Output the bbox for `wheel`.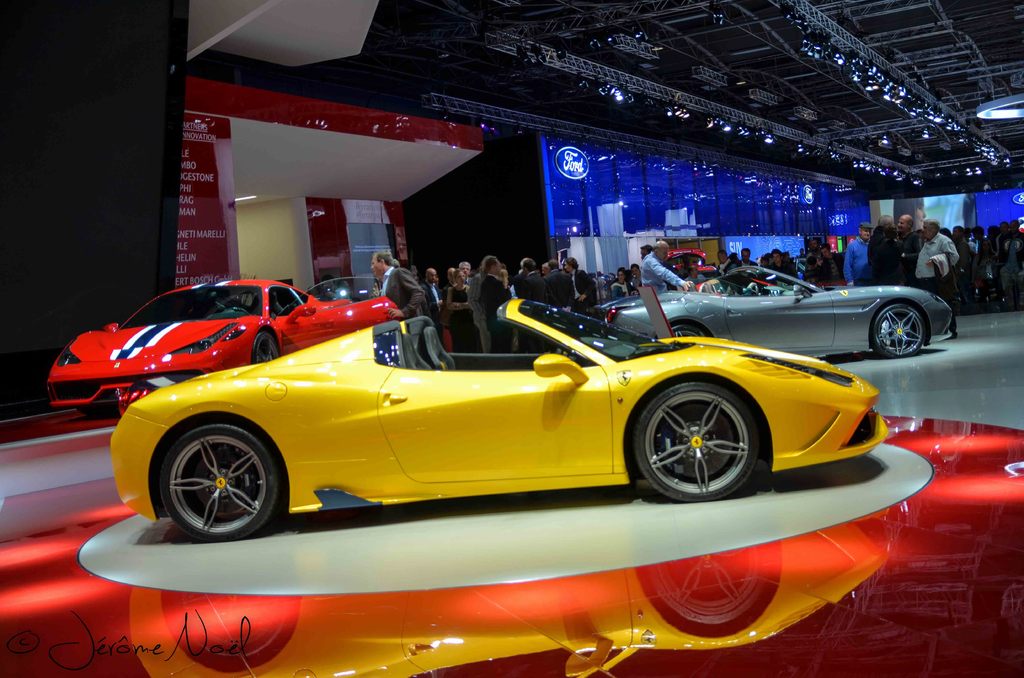
<bbox>872, 305, 925, 360</bbox>.
